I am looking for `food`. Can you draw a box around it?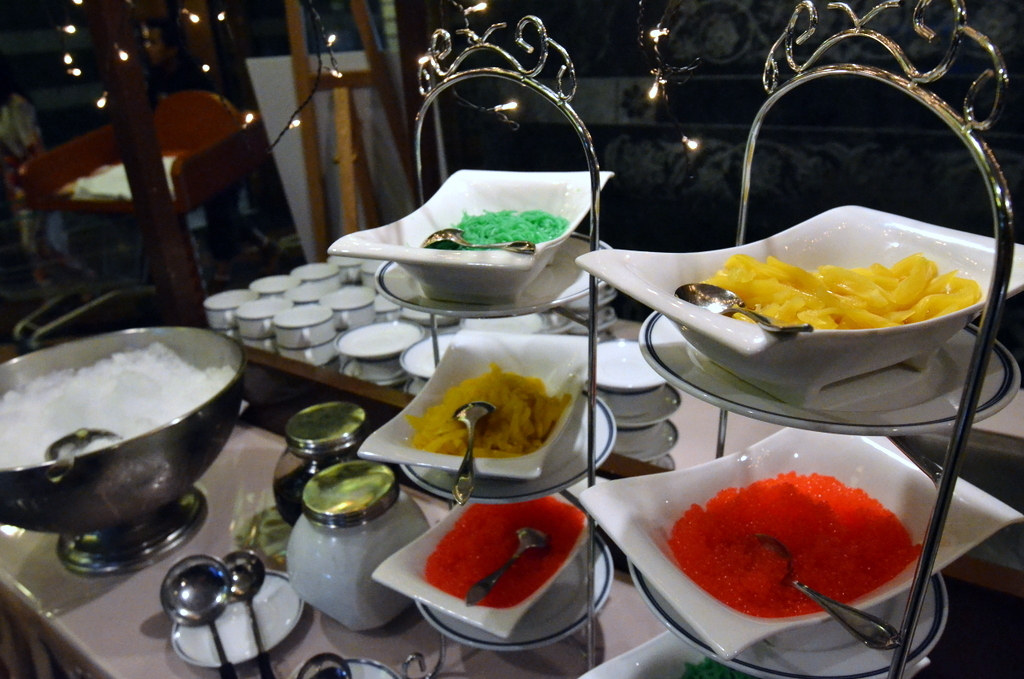
Sure, the bounding box is [x1=721, y1=218, x2=996, y2=346].
